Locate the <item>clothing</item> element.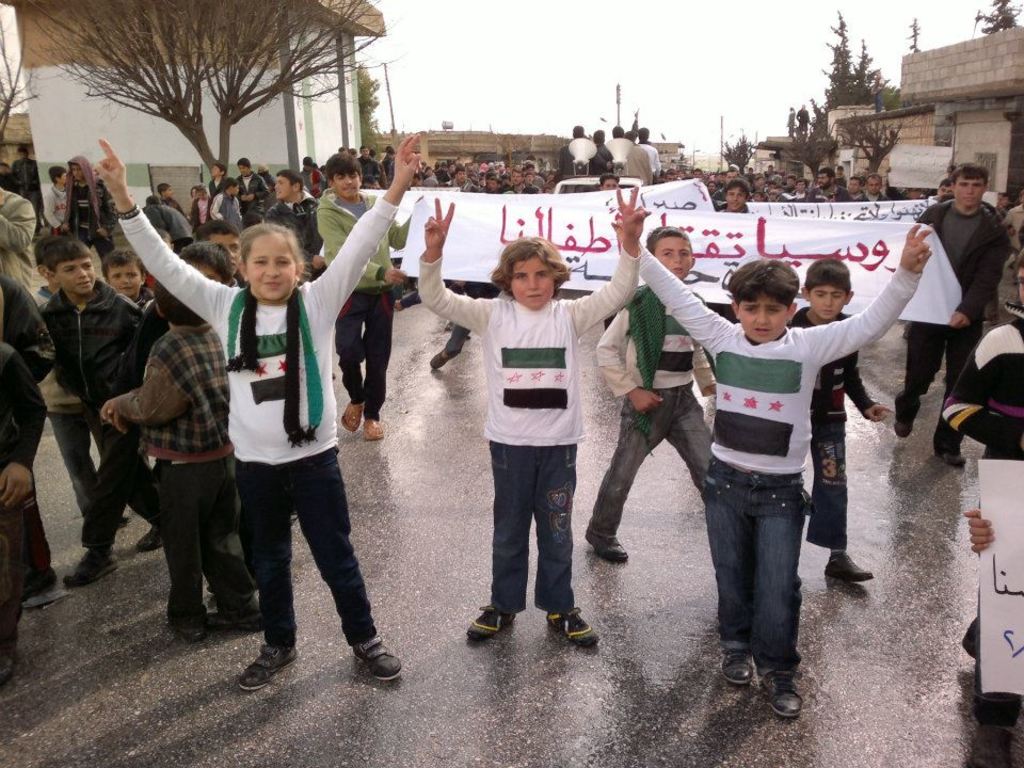
Element bbox: left=0, top=277, right=59, bottom=375.
